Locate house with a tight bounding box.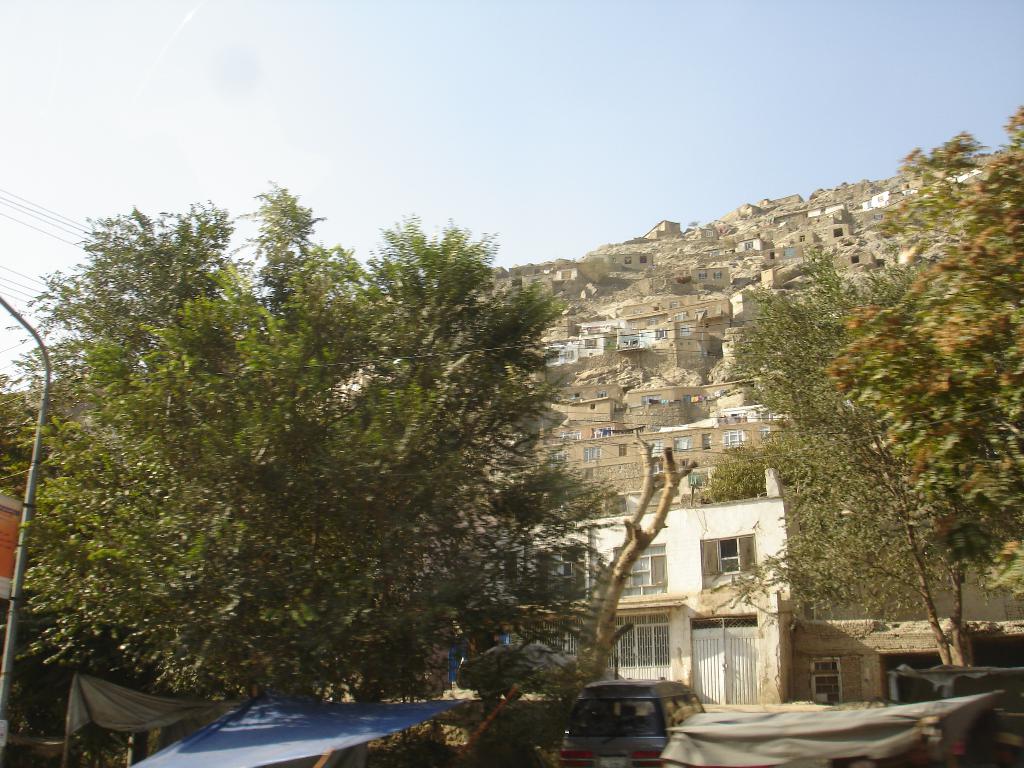
800,610,1023,721.
